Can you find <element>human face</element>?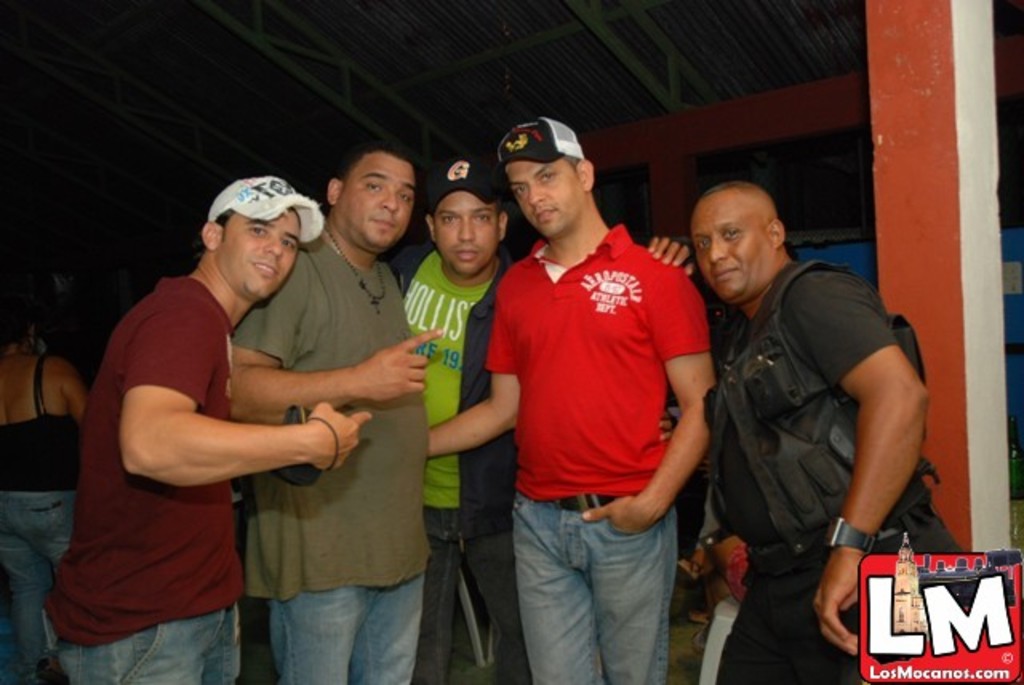
Yes, bounding box: {"x1": 685, "y1": 189, "x2": 766, "y2": 304}.
